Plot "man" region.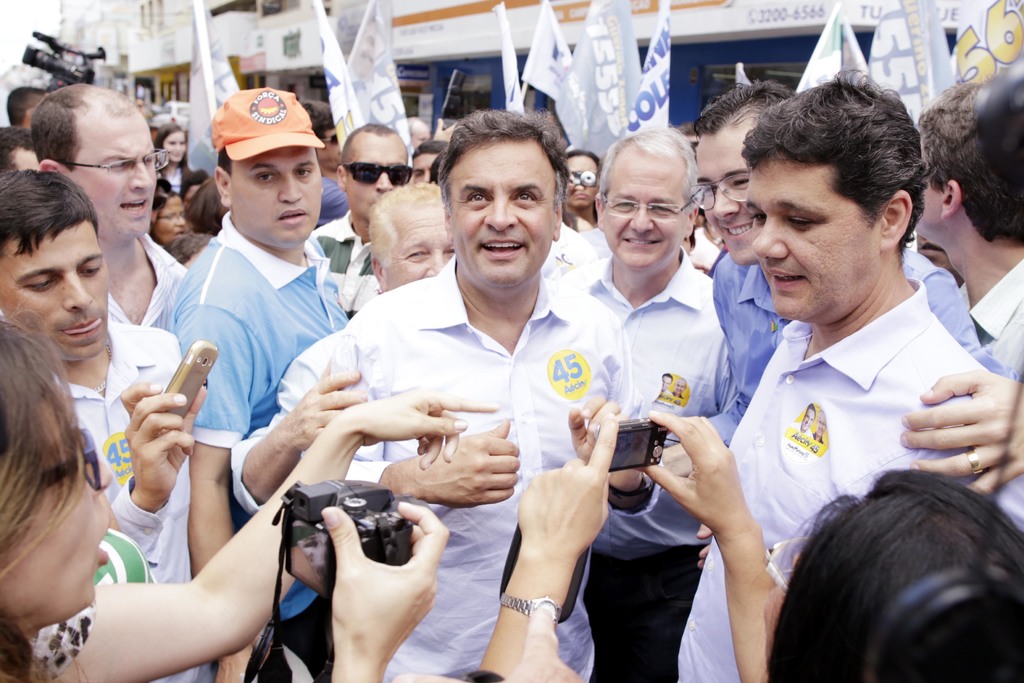
Plotted at bbox=[309, 122, 410, 315].
